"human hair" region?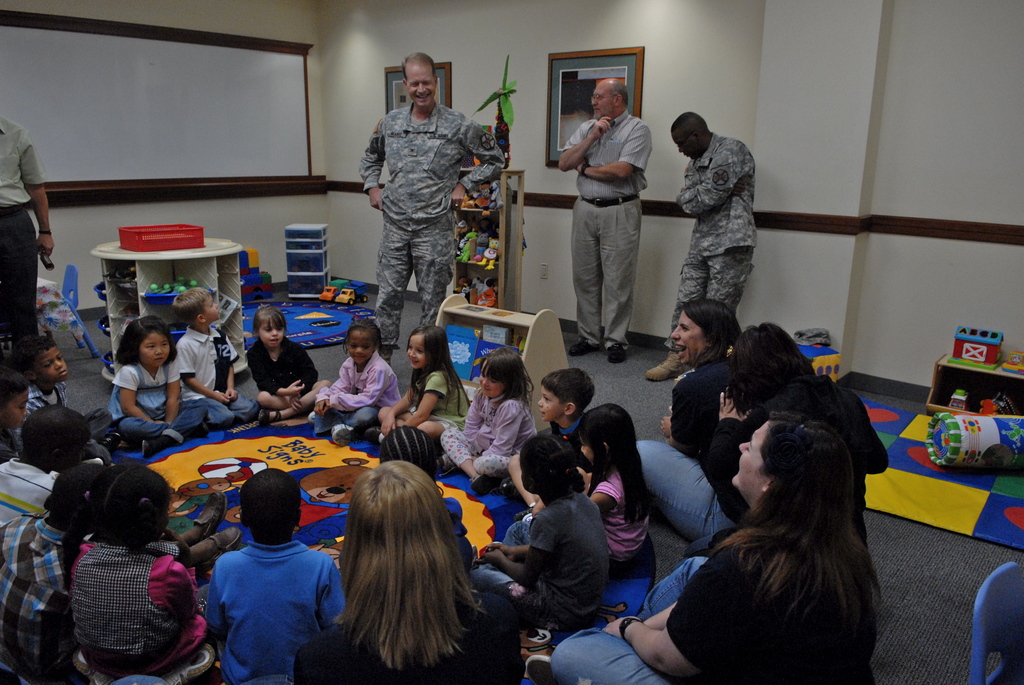
(left=106, top=471, right=181, bottom=547)
